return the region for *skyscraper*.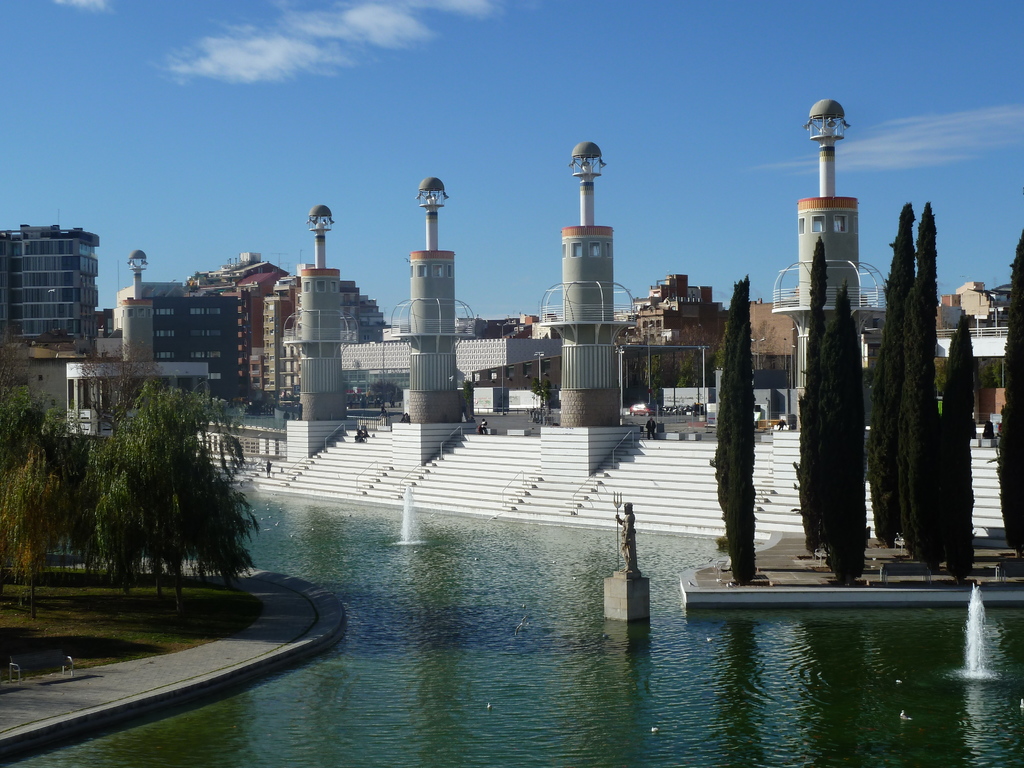
[x1=788, y1=97, x2=847, y2=442].
